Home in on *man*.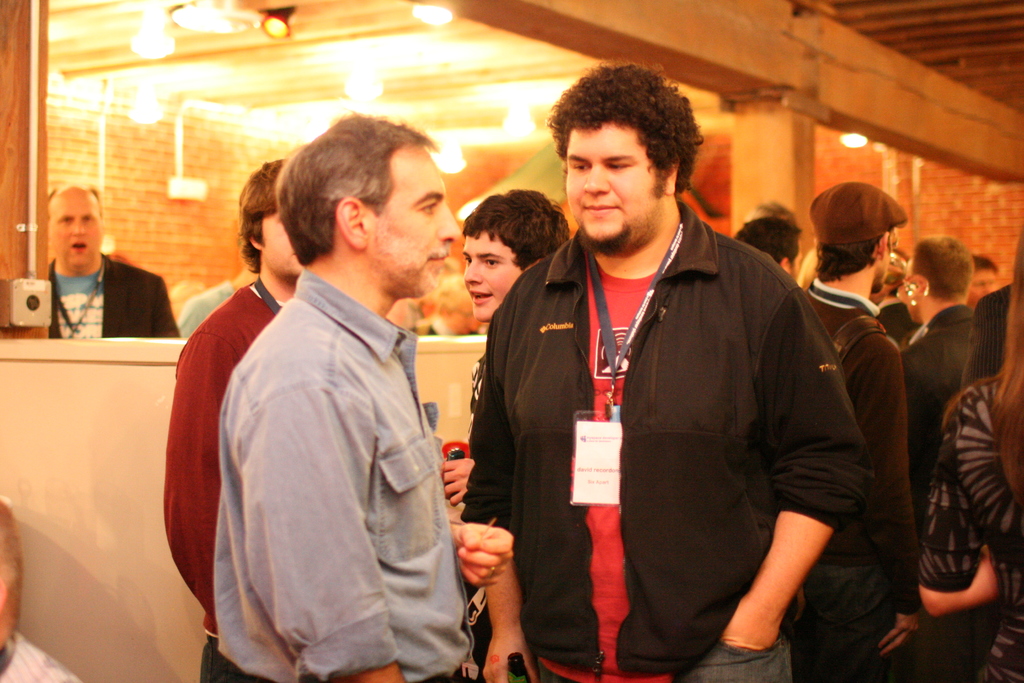
Homed in at select_region(47, 179, 181, 338).
